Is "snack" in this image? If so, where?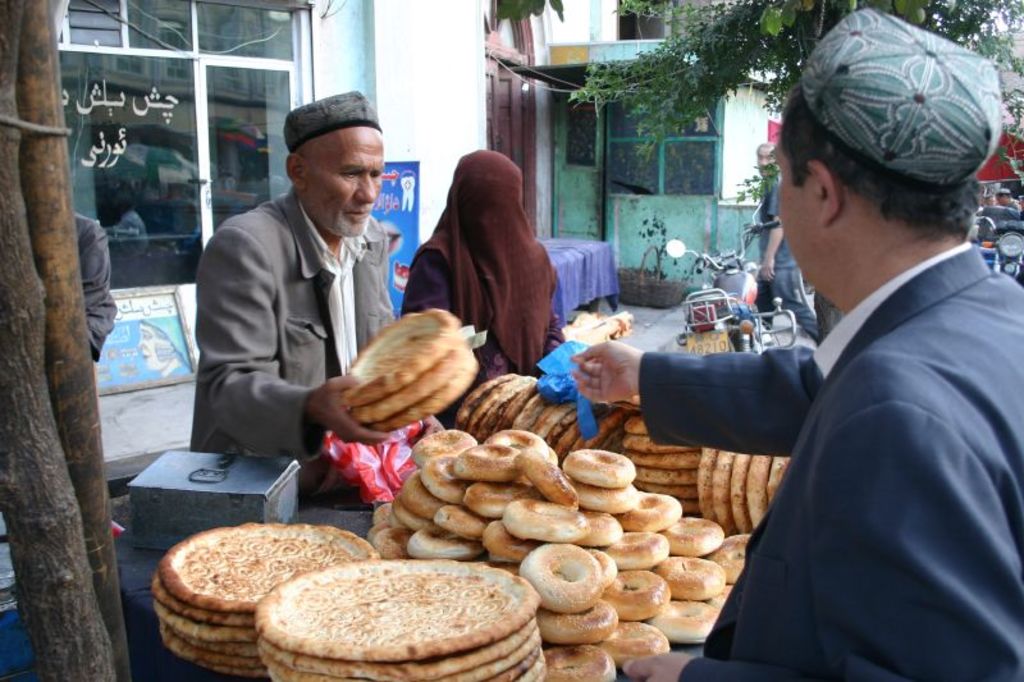
Yes, at (left=572, top=517, right=623, bottom=548).
